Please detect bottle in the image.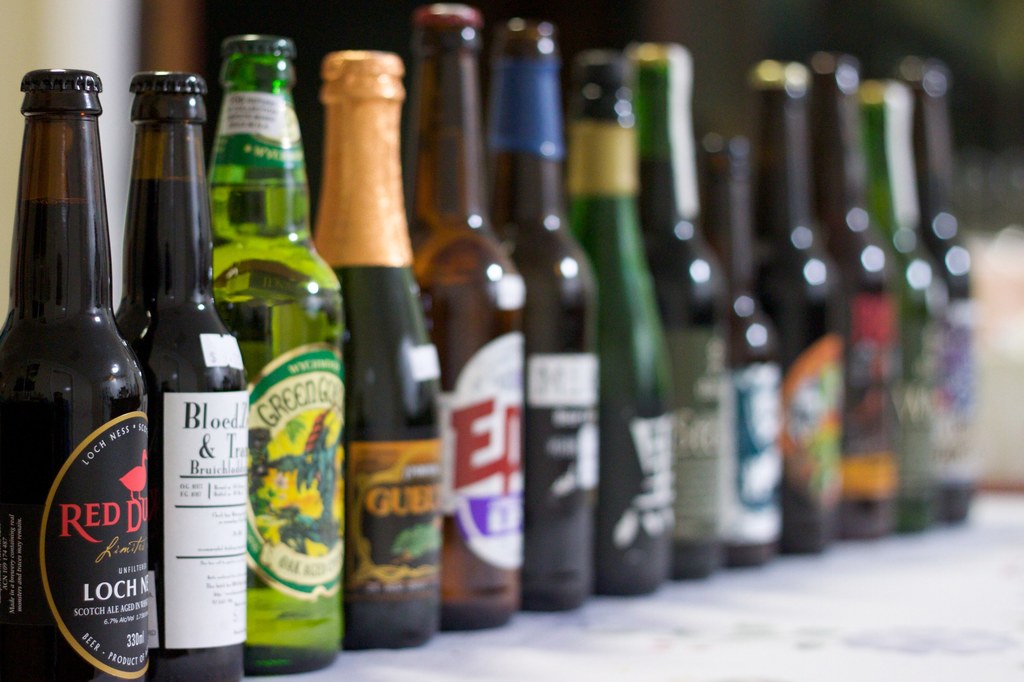
pyautogui.locateOnScreen(487, 10, 614, 603).
